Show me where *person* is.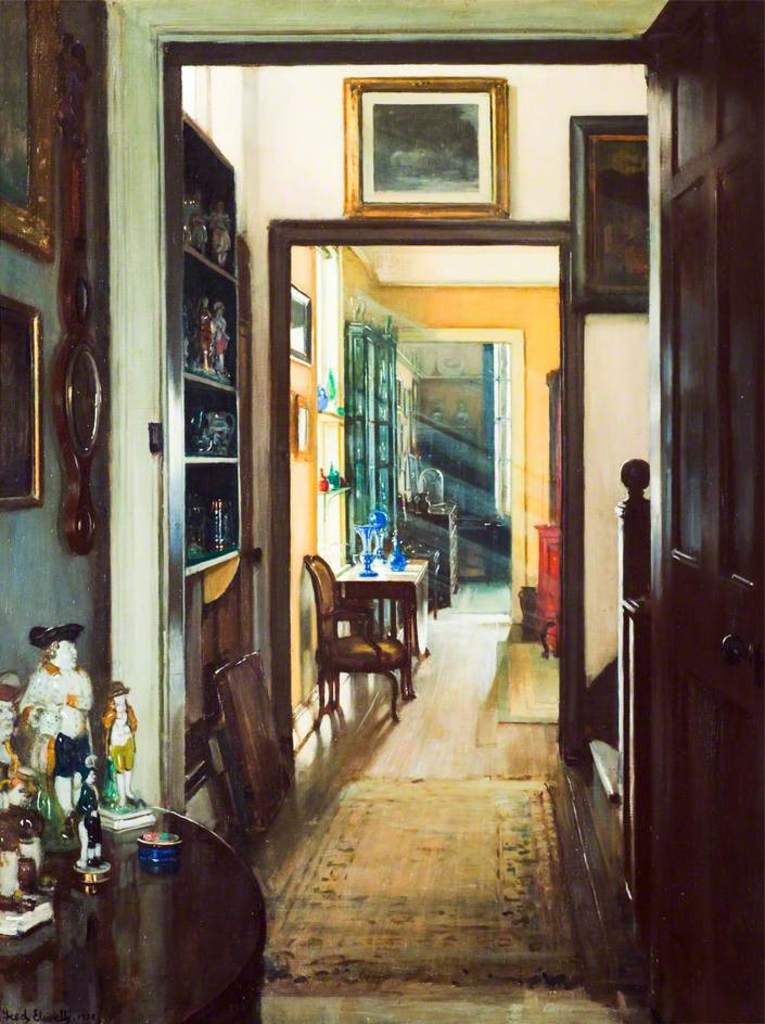
*person* is at [x1=68, y1=759, x2=100, y2=870].
